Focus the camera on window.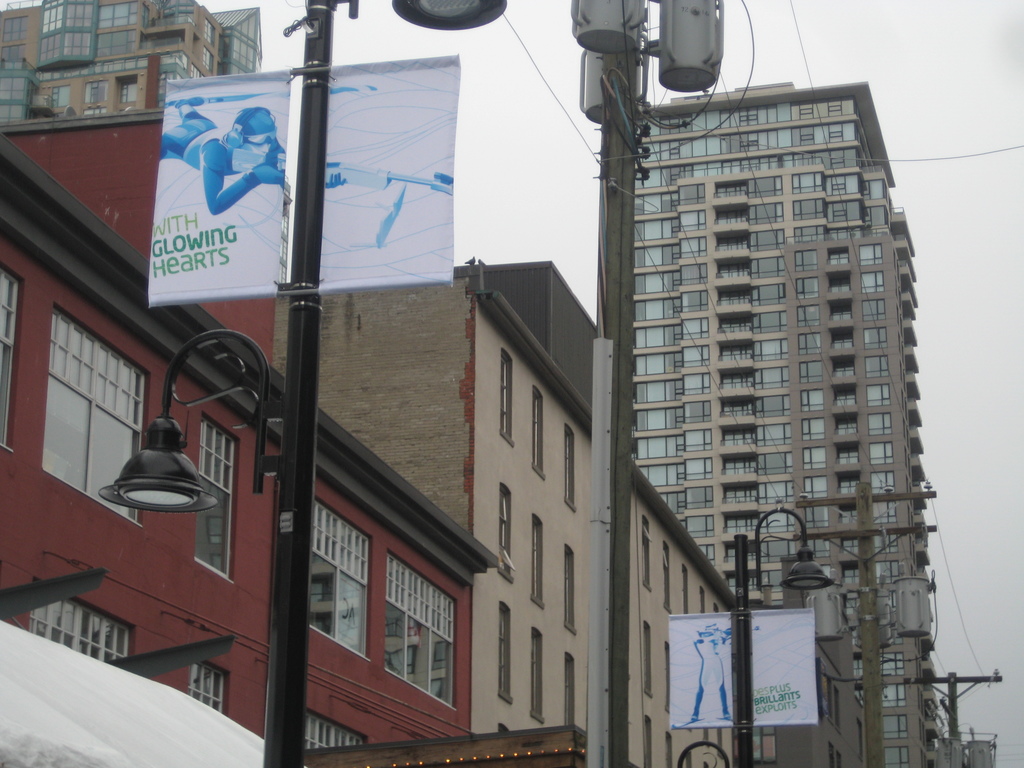
Focus region: <bbox>97, 0, 140, 67</bbox>.
